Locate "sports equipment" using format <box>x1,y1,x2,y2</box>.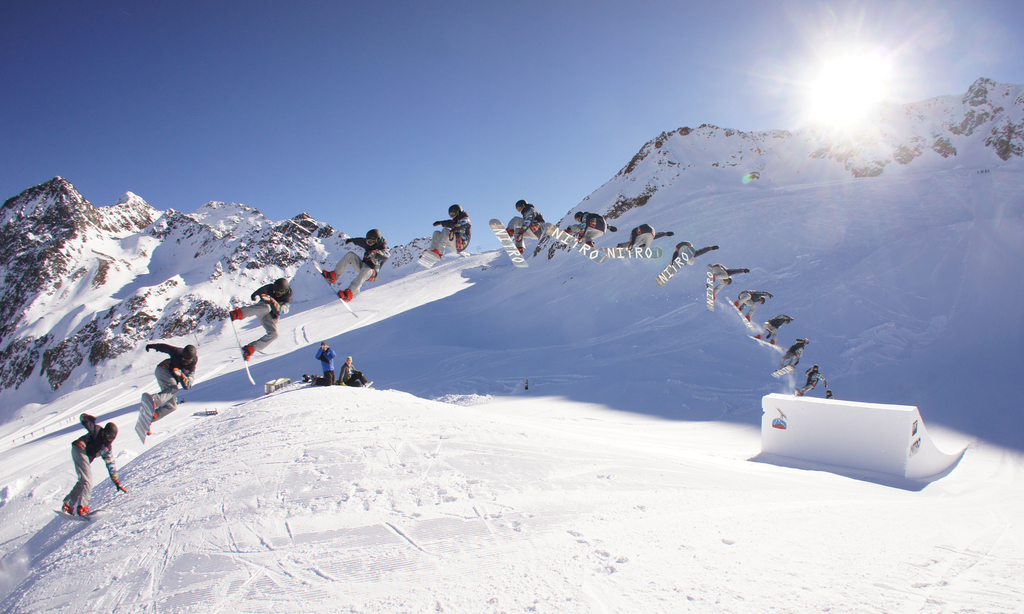
<box>540,220,608,262</box>.
